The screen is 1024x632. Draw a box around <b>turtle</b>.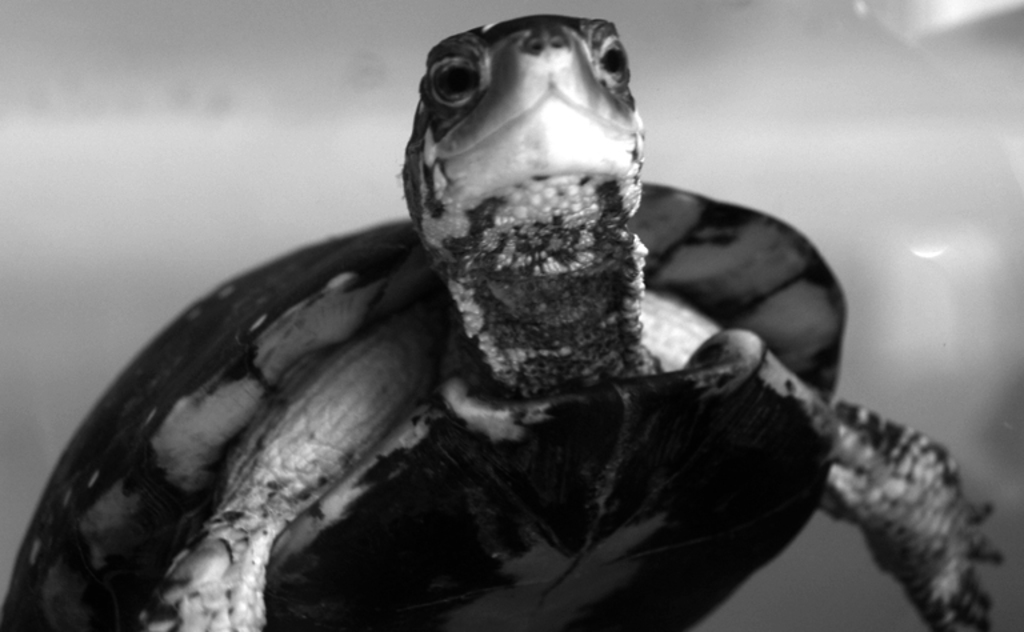
select_region(0, 9, 1007, 631).
